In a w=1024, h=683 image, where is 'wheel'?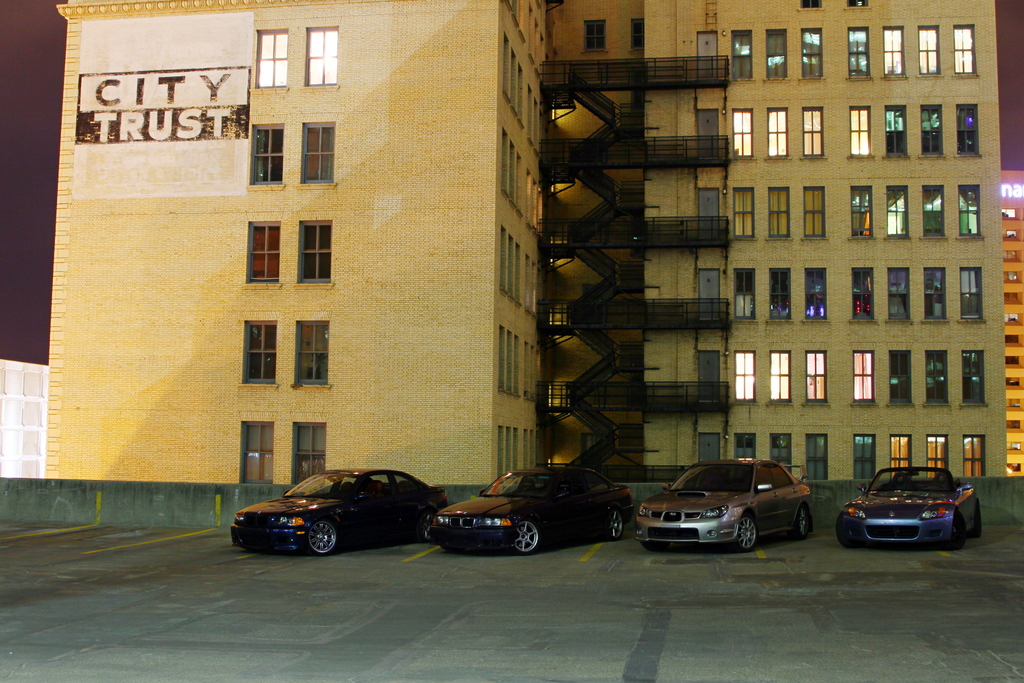
838/514/846/543.
